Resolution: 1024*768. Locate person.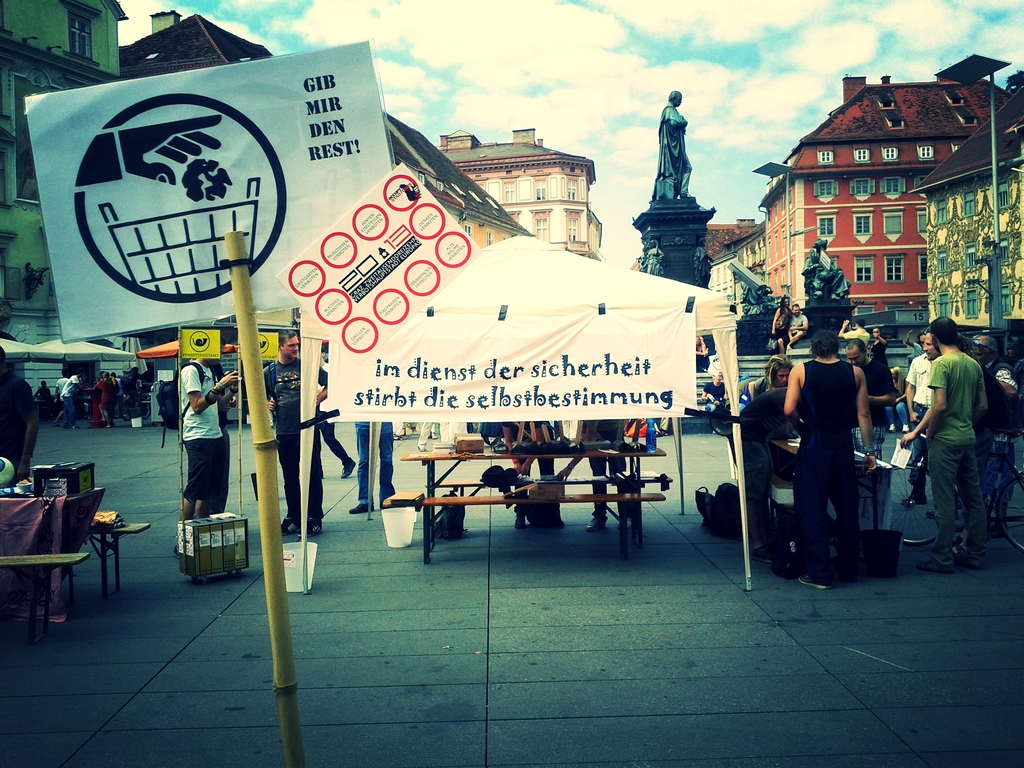
<box>903,322,950,519</box>.
